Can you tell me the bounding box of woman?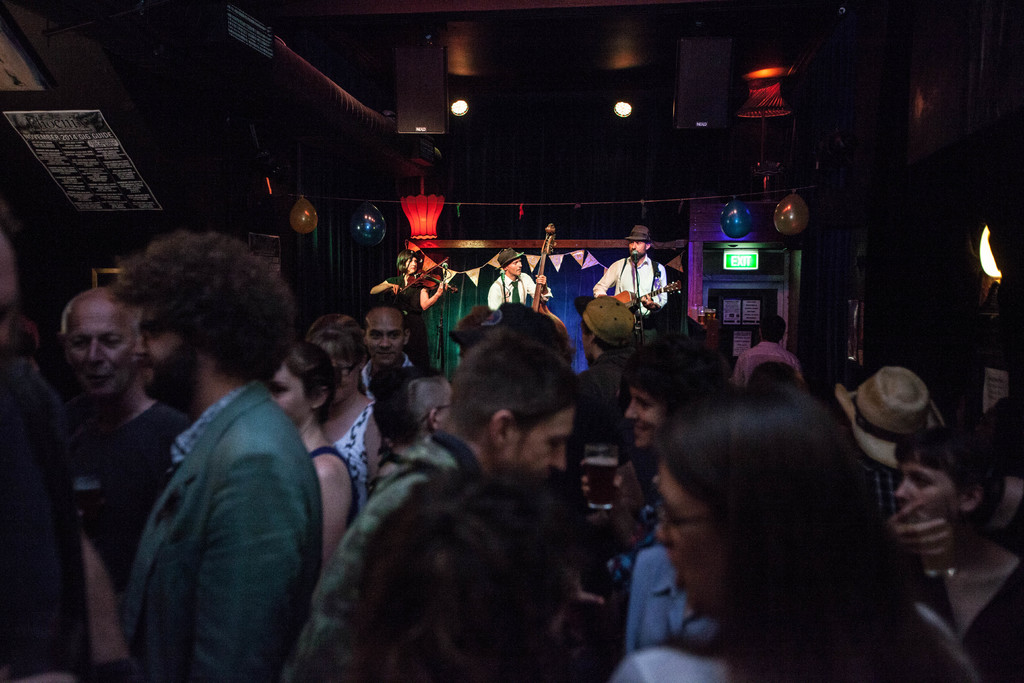
pyautogui.locateOnScreen(305, 316, 379, 480).
